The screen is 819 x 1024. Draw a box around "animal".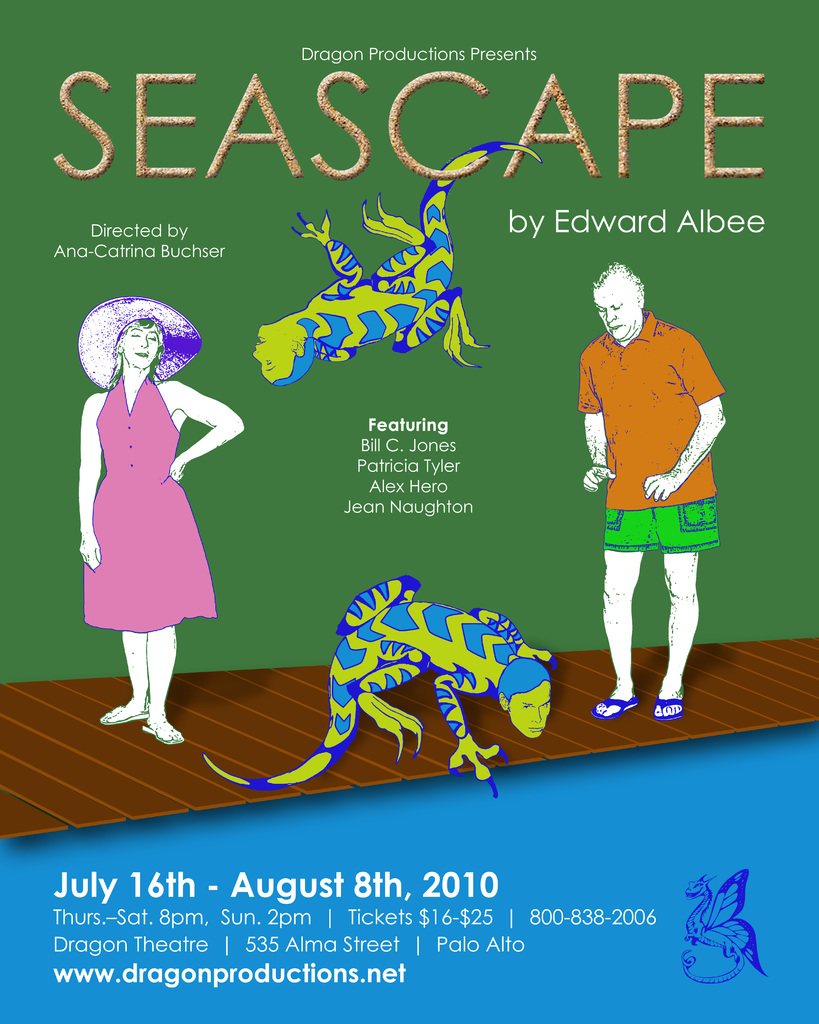
(200,573,561,801).
